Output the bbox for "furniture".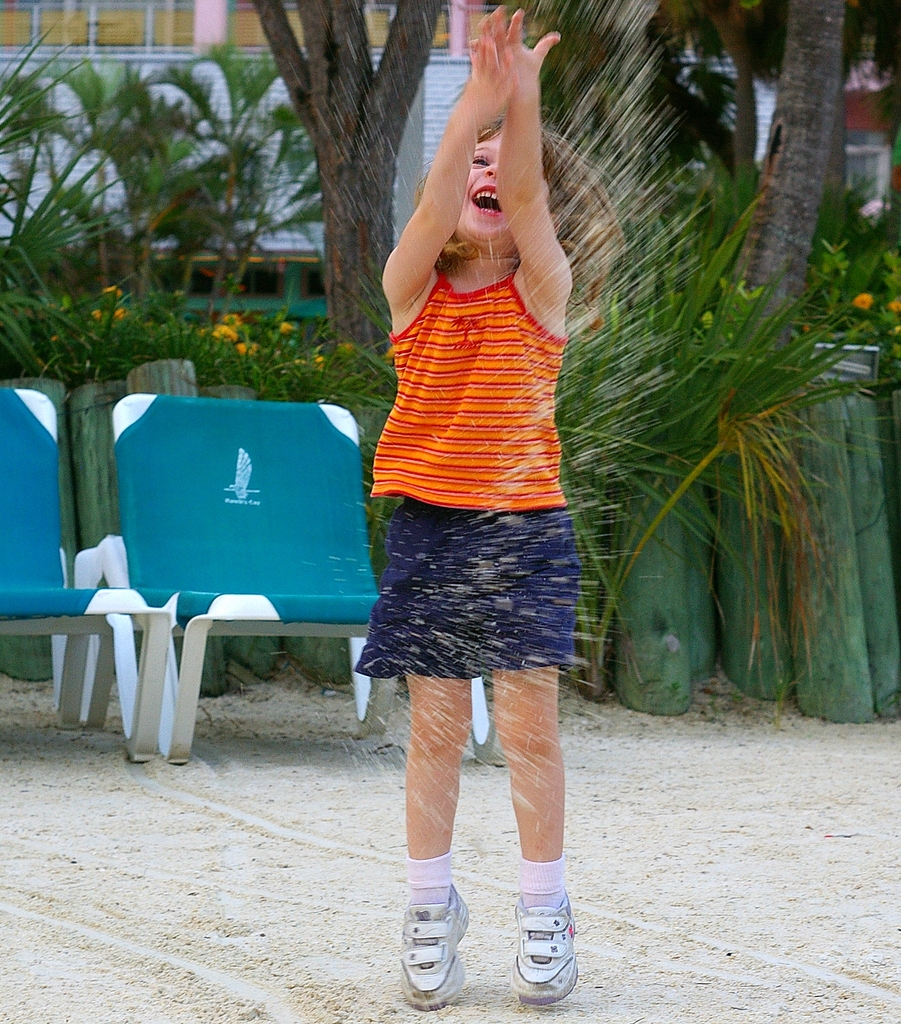
x1=47, y1=543, x2=91, y2=727.
